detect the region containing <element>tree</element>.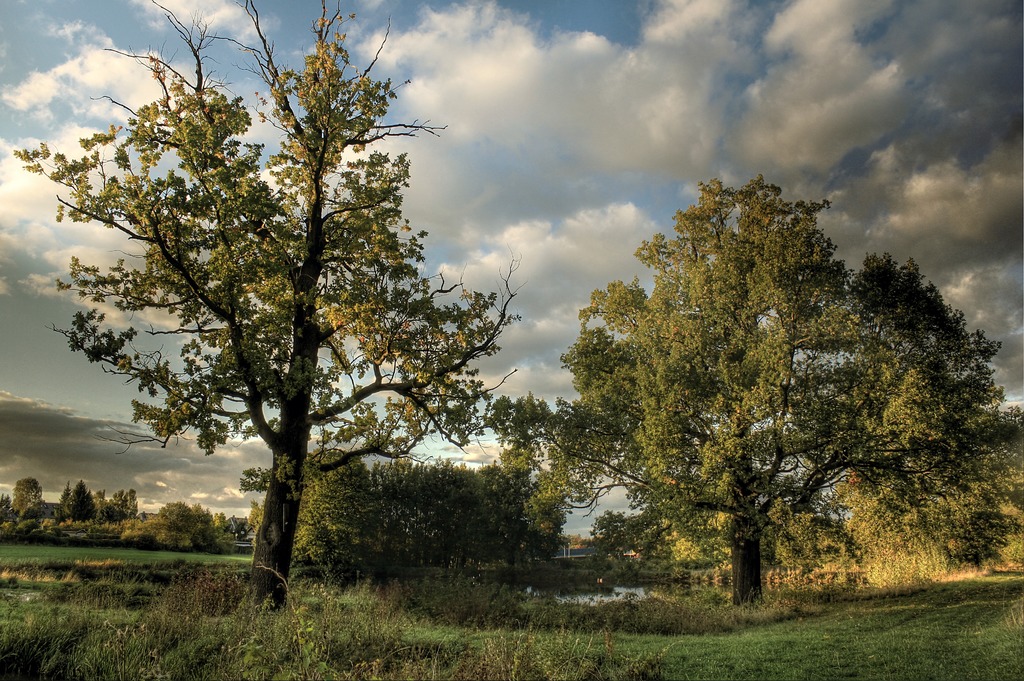
240/453/579/588.
